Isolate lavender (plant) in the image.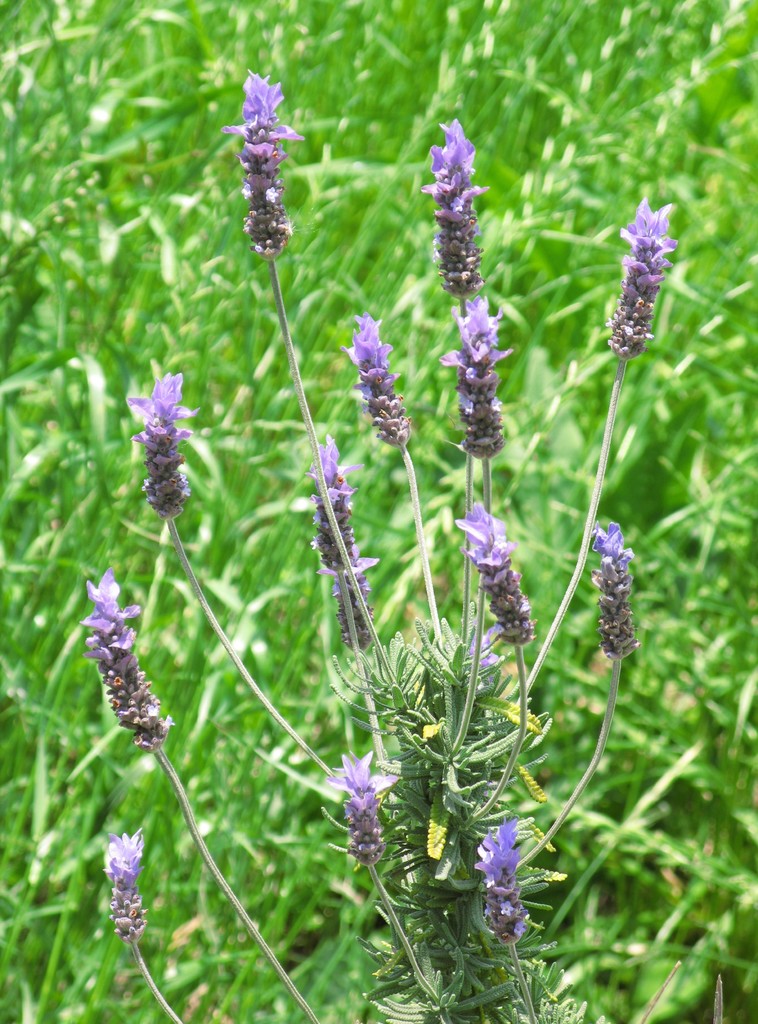
Isolated region: (x1=506, y1=178, x2=684, y2=678).
